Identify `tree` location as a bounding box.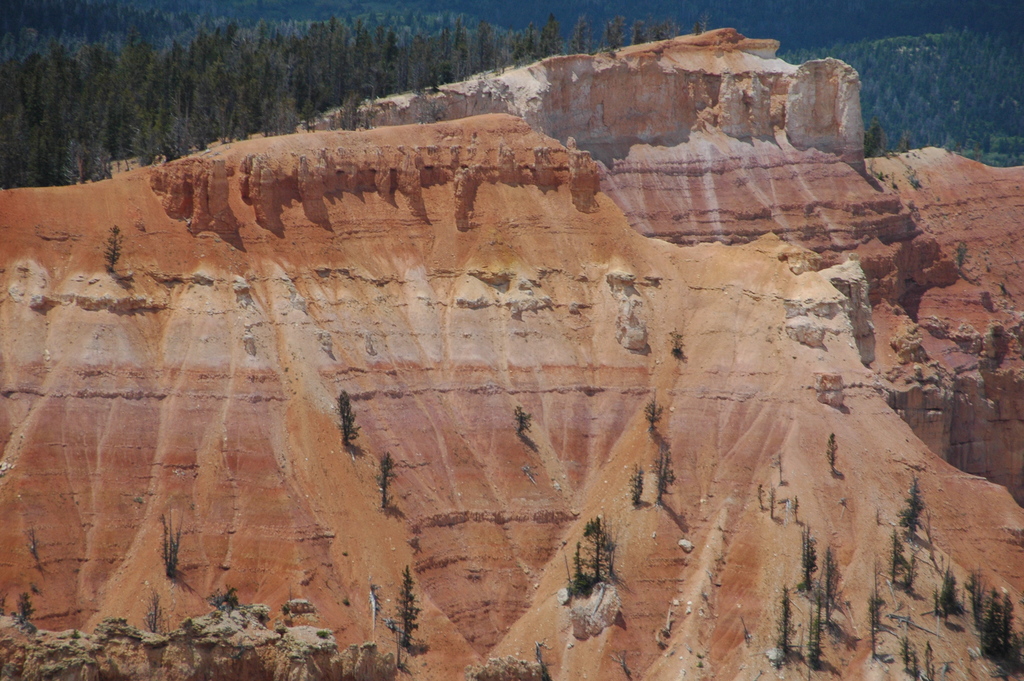
bbox(331, 386, 360, 448).
